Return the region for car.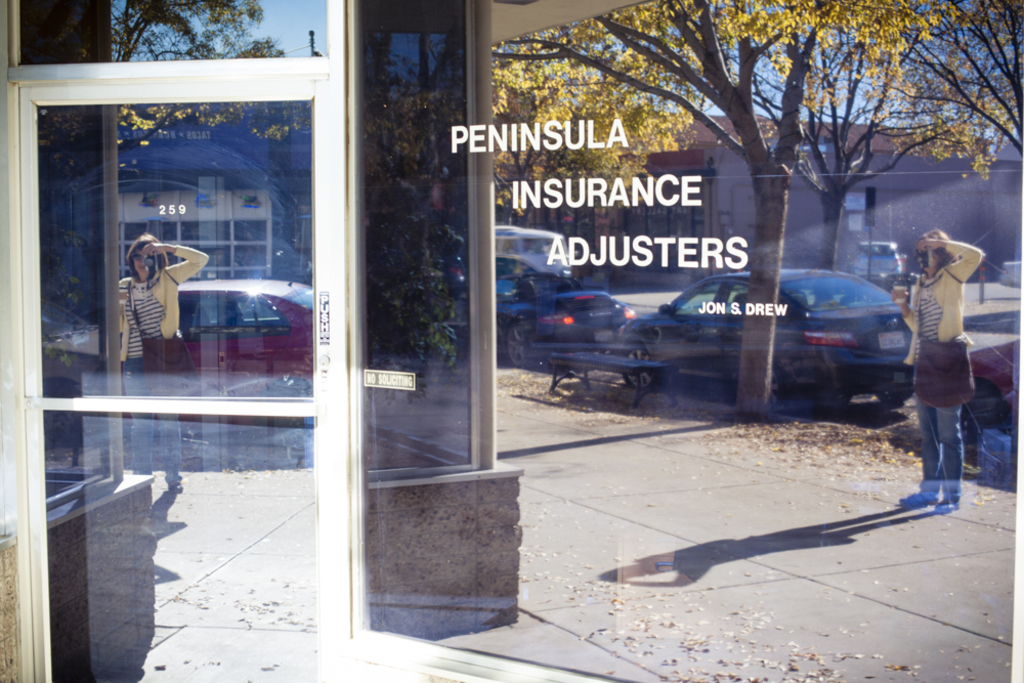
l=41, t=269, r=318, b=428.
